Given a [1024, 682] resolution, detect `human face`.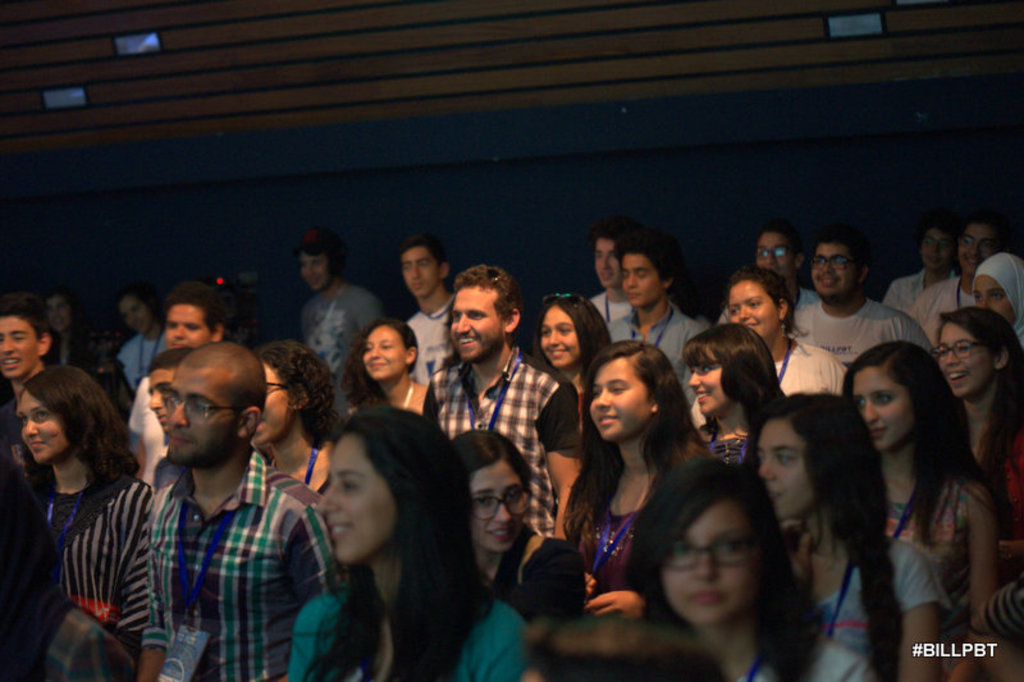
[974, 271, 1012, 321].
